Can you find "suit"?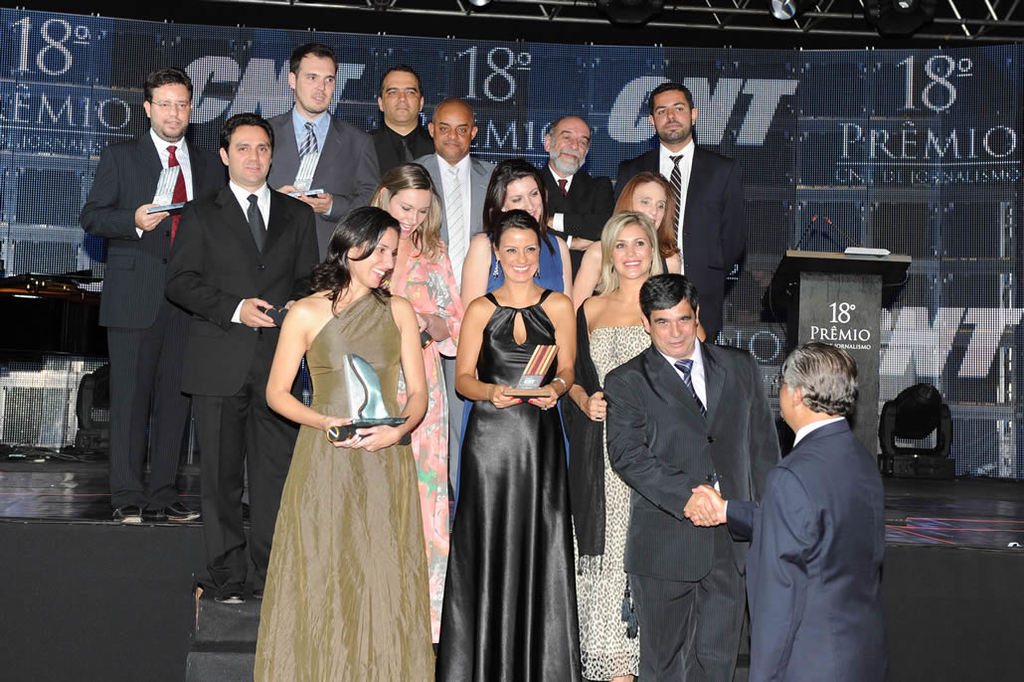
Yes, bounding box: (left=364, top=126, right=438, bottom=181).
